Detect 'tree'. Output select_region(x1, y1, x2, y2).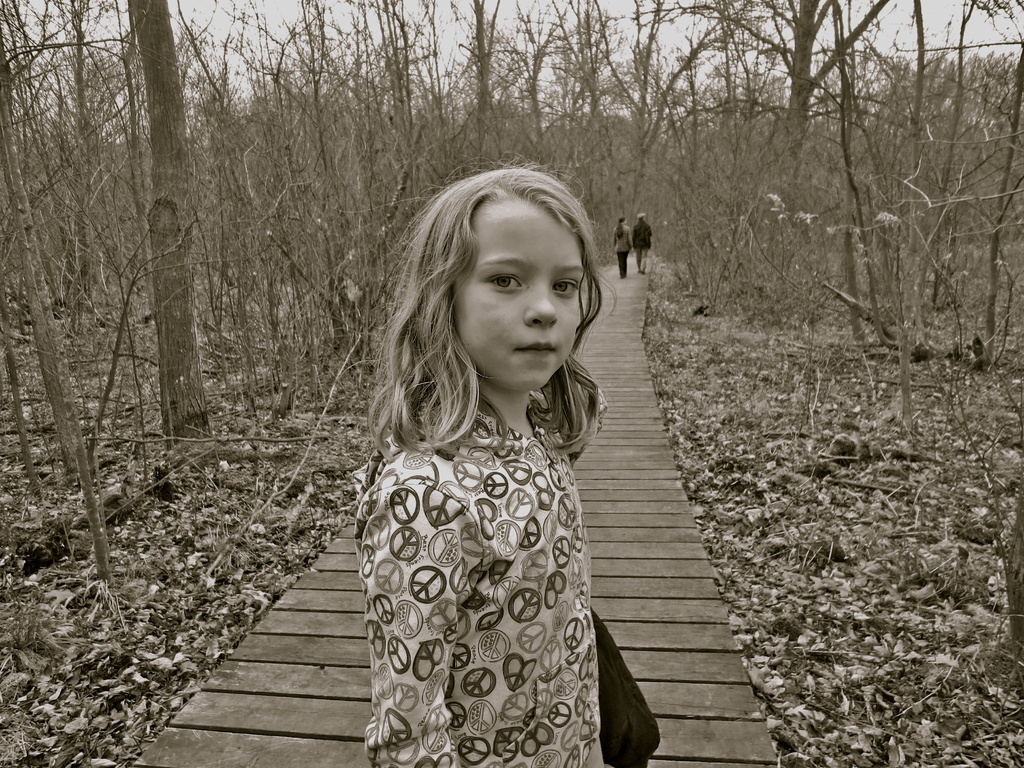
select_region(10, 45, 254, 646).
